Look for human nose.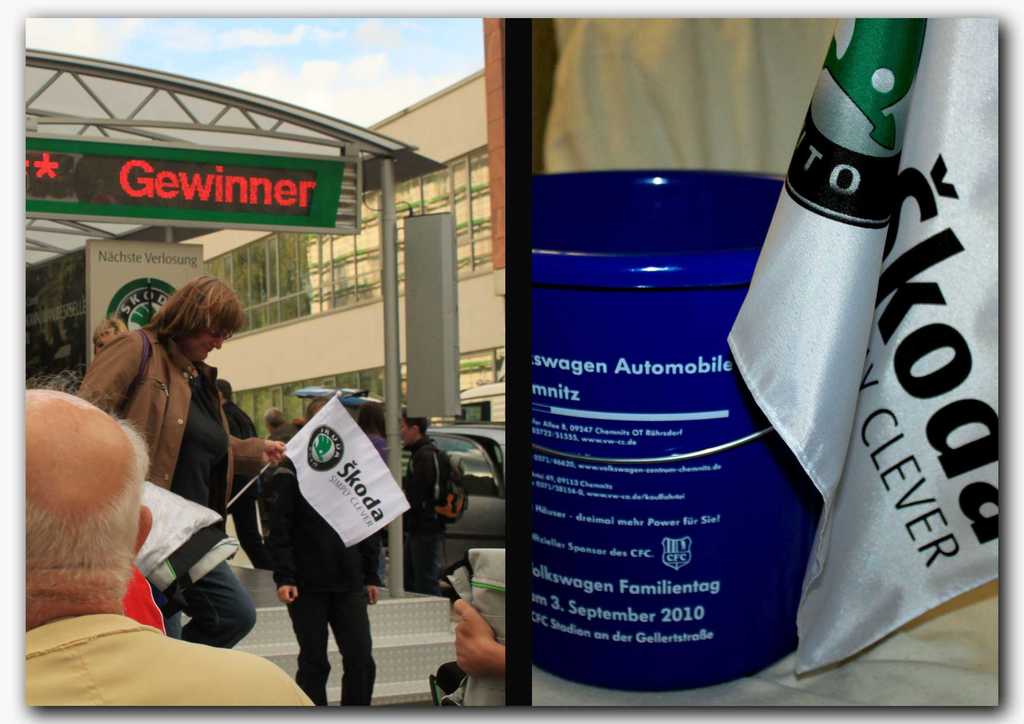
Found: box=[212, 337, 221, 350].
